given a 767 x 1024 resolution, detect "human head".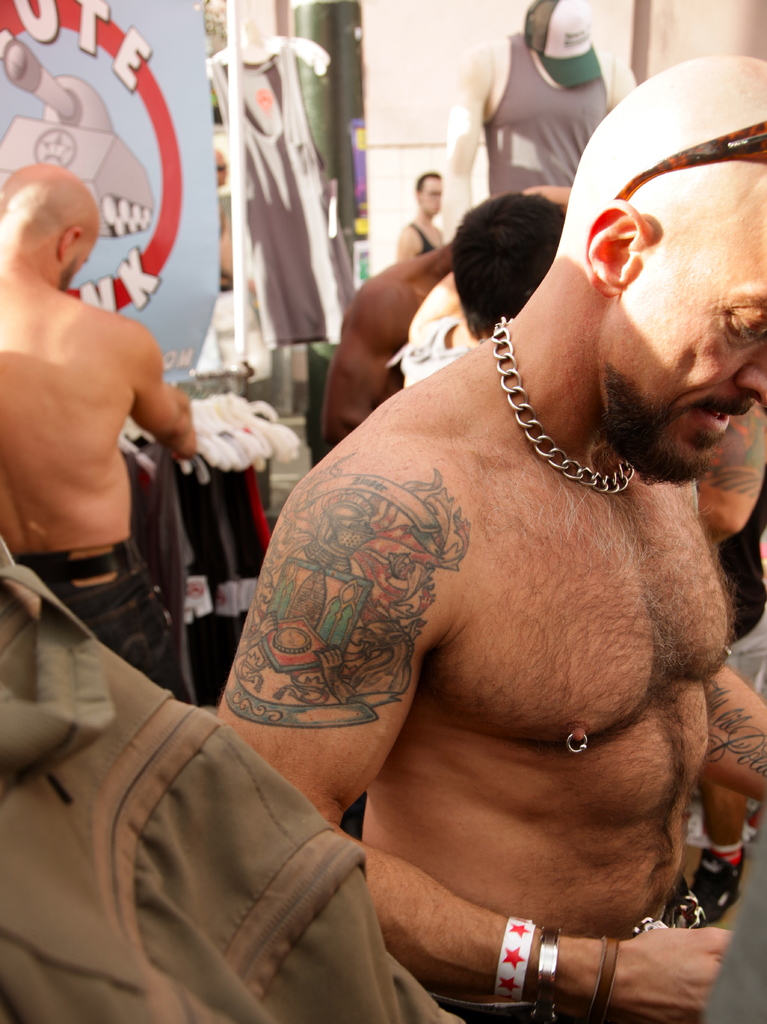
l=442, t=188, r=554, b=344.
